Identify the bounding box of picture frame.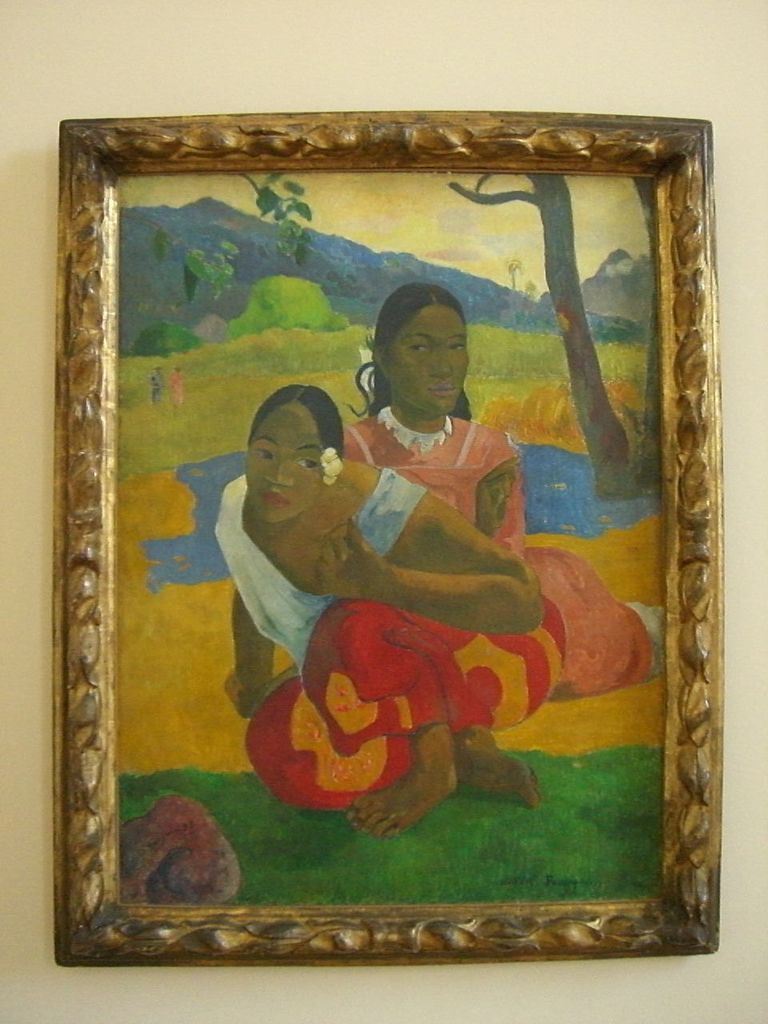
[55,118,718,962].
